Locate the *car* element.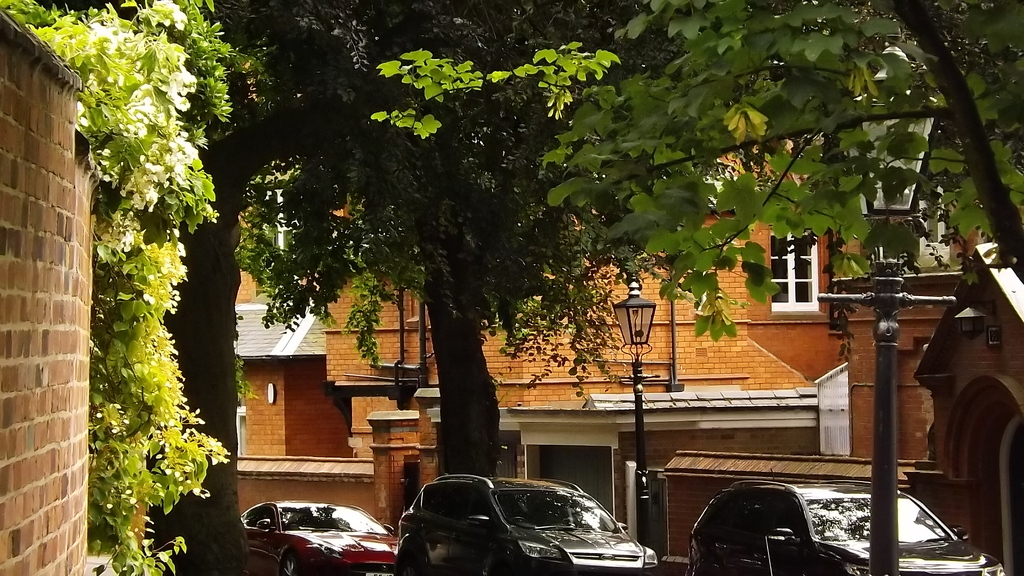
Element bbox: select_region(689, 484, 1007, 575).
